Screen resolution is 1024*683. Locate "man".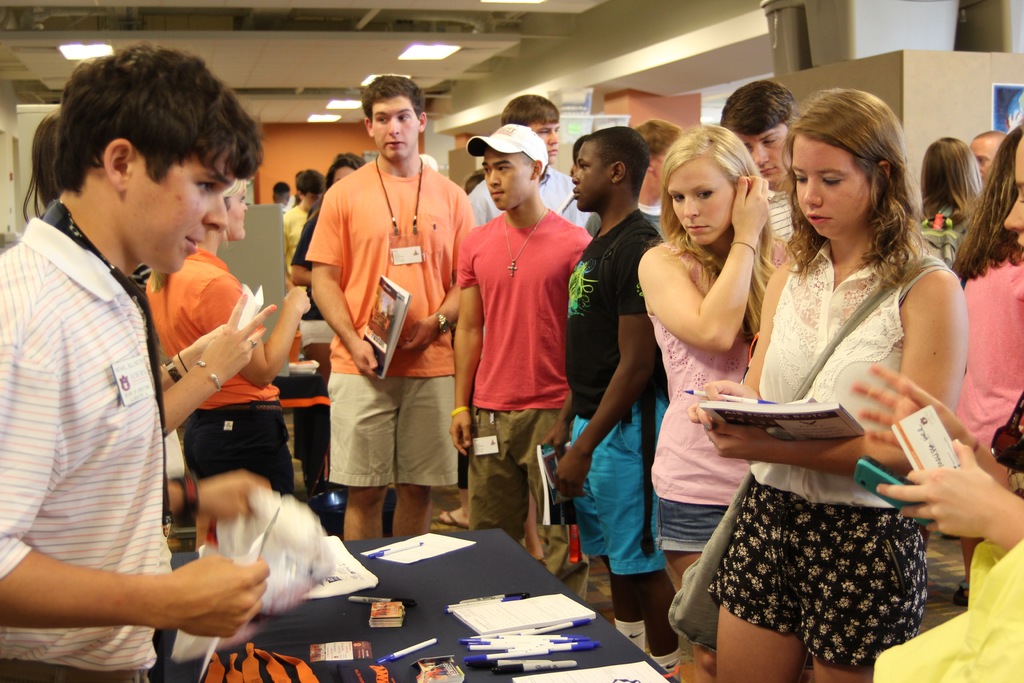
l=0, t=38, r=271, b=682.
